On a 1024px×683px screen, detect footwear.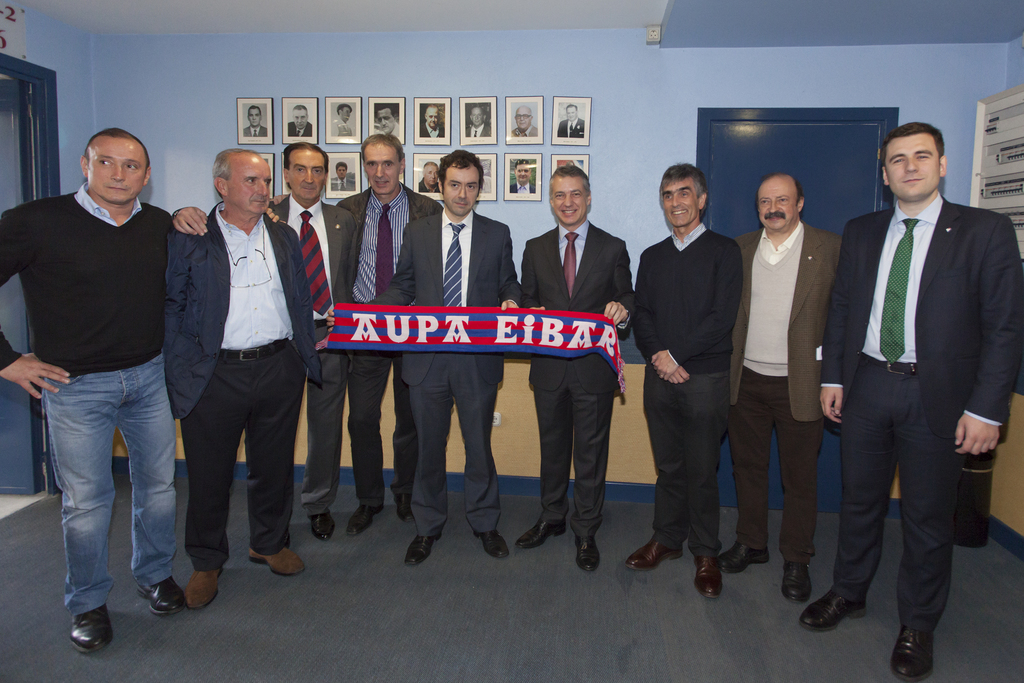
bbox(890, 626, 932, 680).
